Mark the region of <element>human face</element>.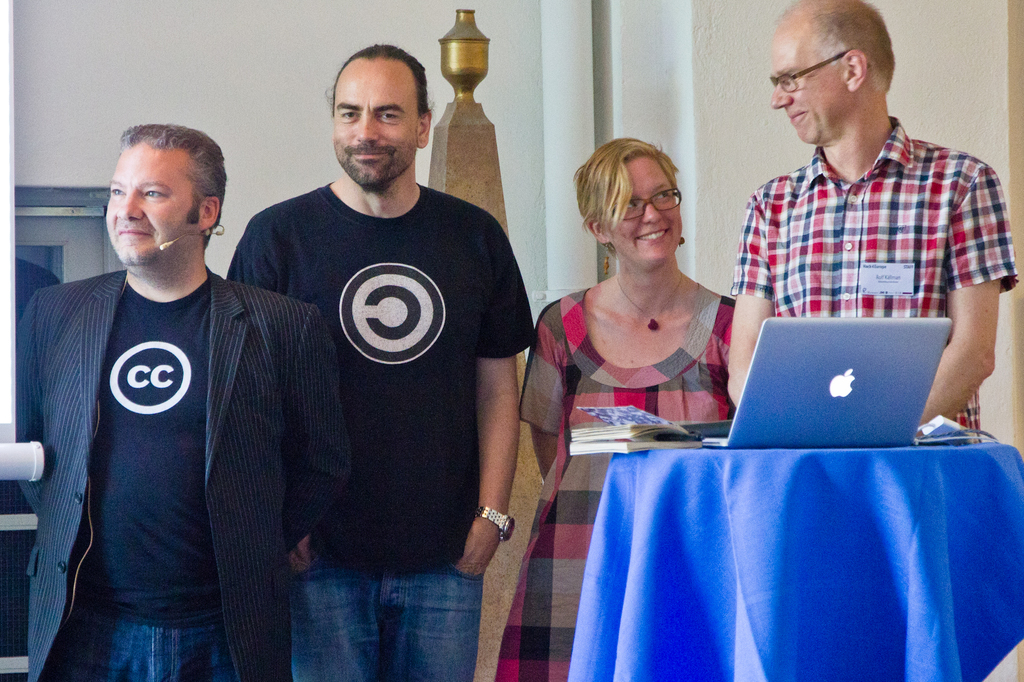
Region: <bbox>104, 146, 198, 267</bbox>.
